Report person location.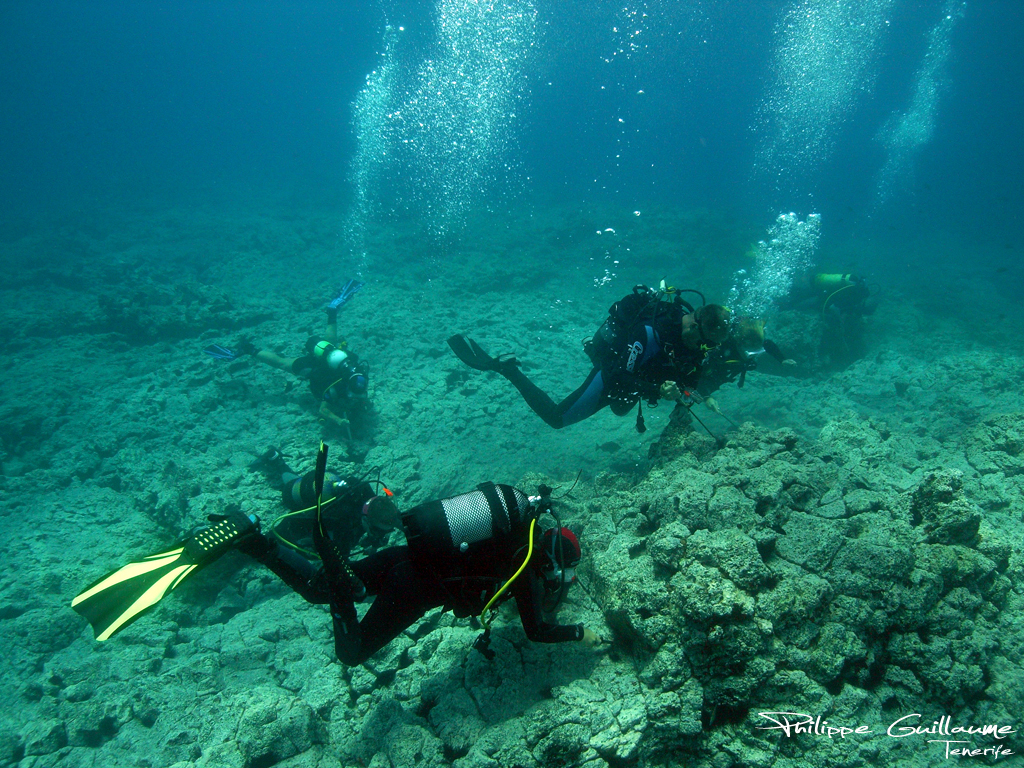
Report: [left=199, top=275, right=377, bottom=430].
